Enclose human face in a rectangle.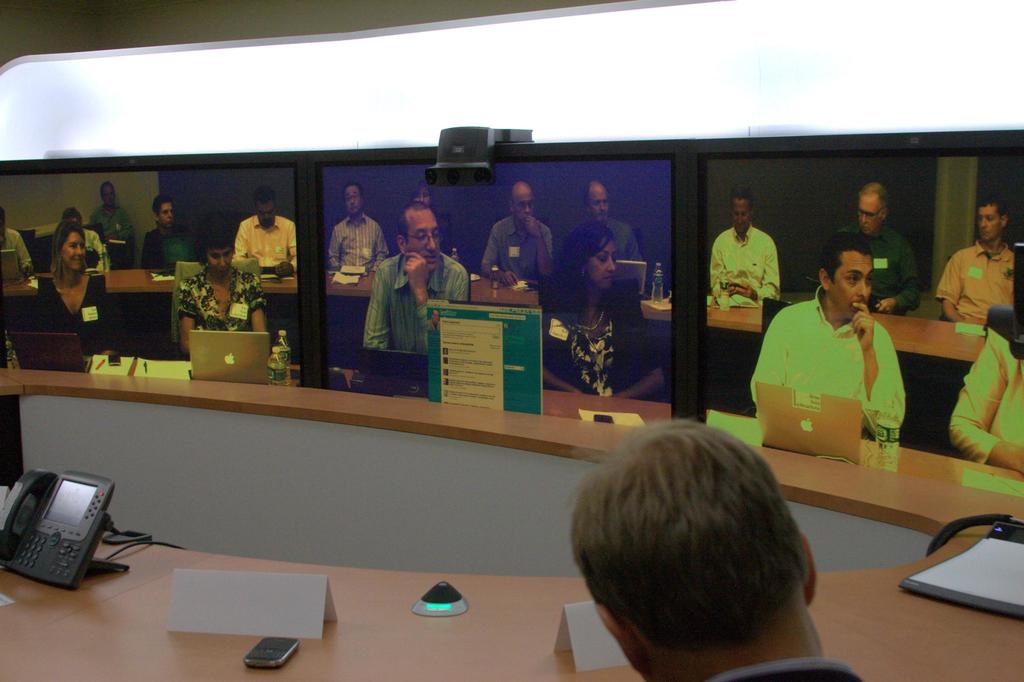
(x1=101, y1=183, x2=119, y2=209).
